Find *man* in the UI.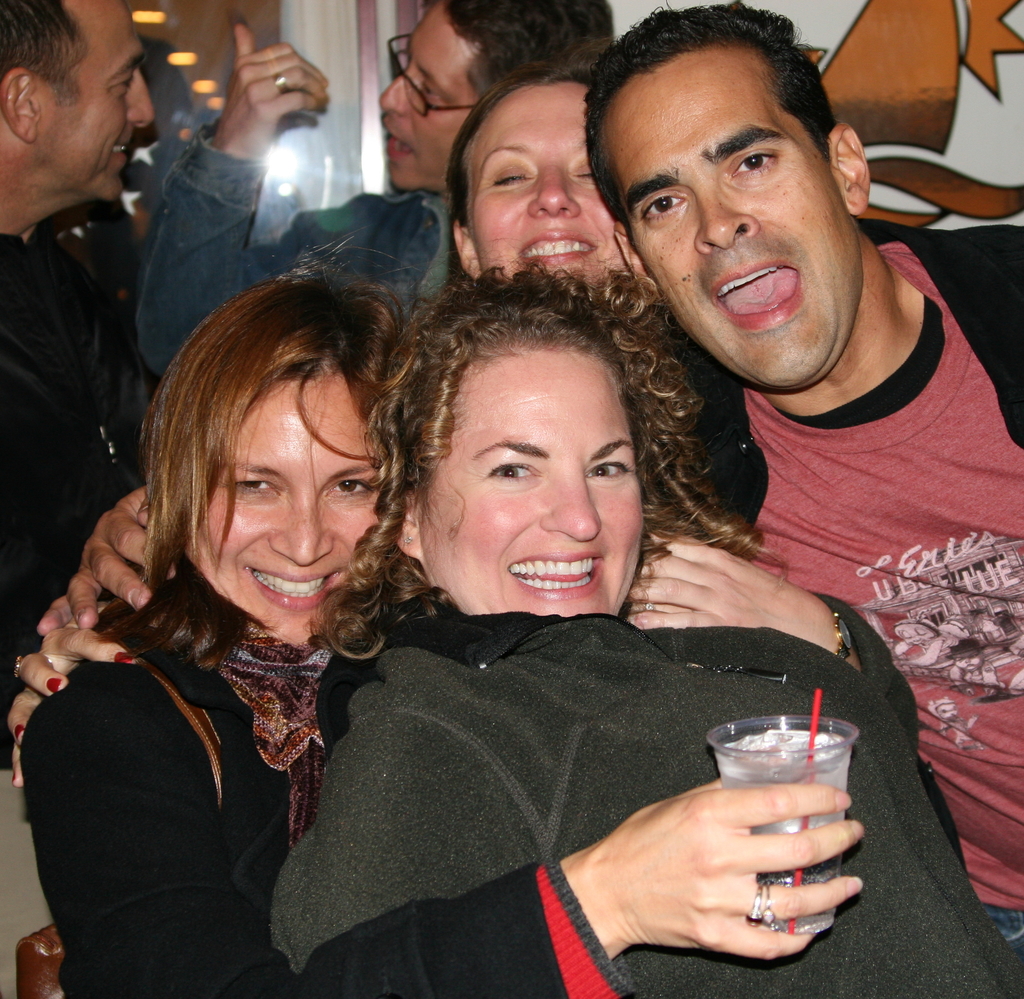
UI element at <bbox>134, 0, 619, 401</bbox>.
